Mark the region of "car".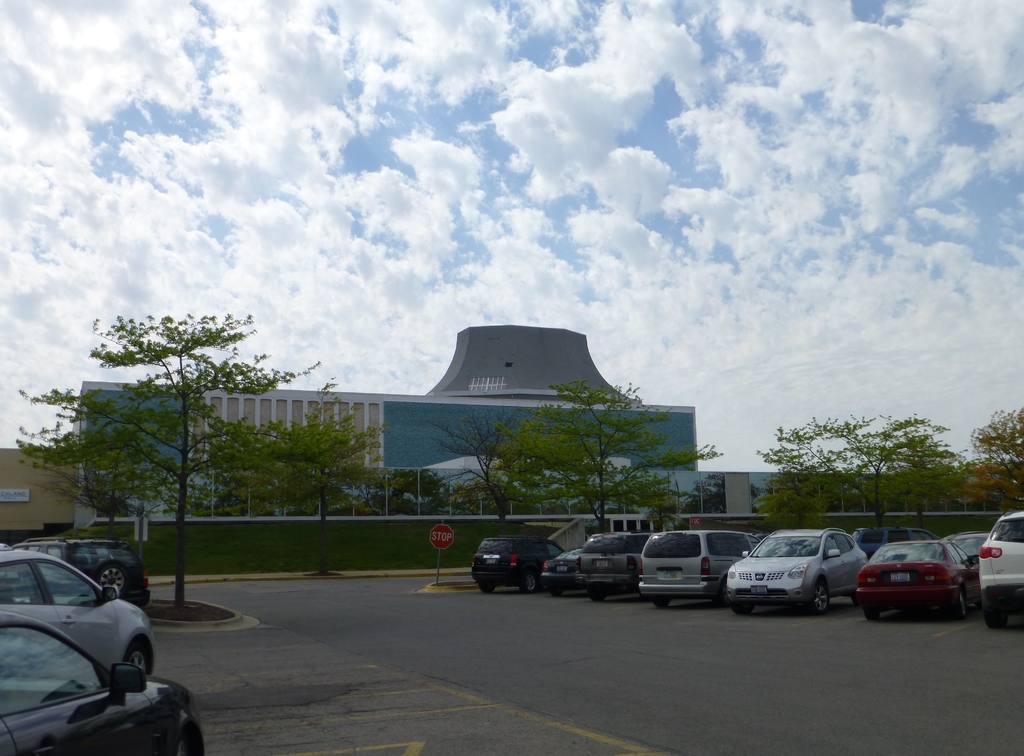
Region: bbox(985, 511, 1023, 629).
